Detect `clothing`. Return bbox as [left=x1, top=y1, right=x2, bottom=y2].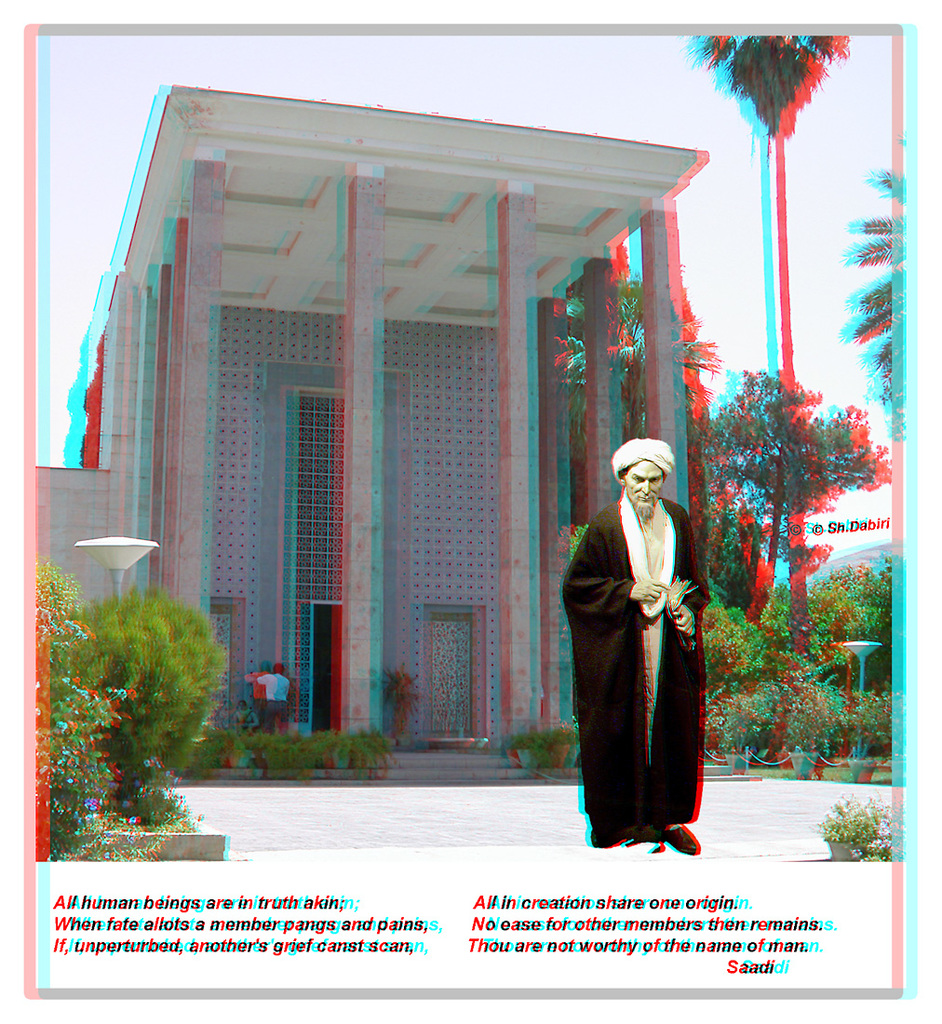
[left=258, top=673, right=291, bottom=734].
